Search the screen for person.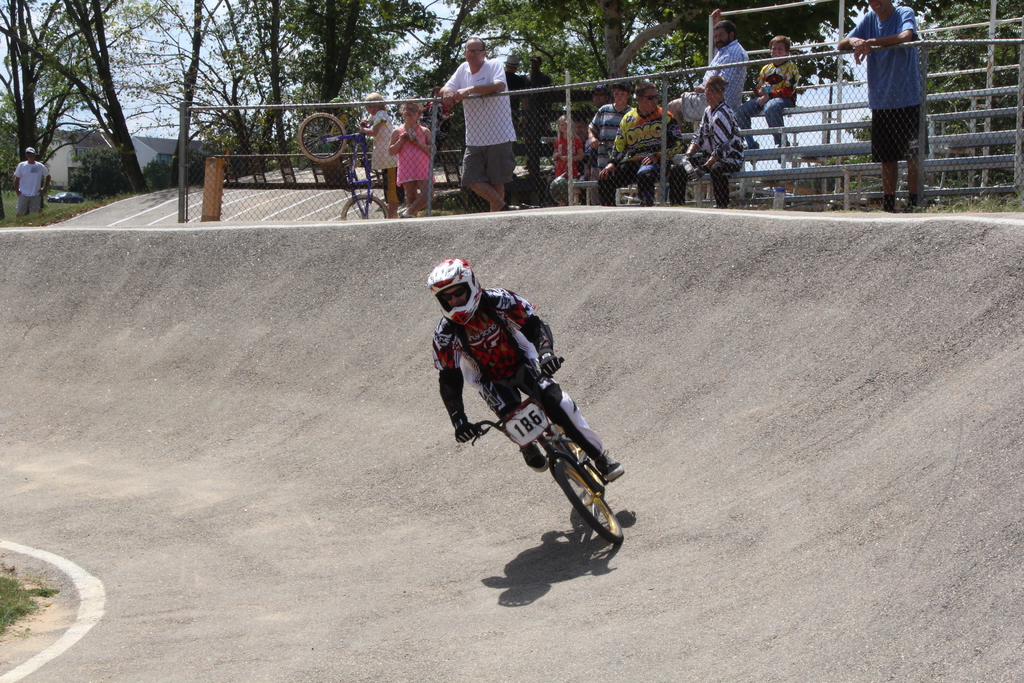
Found at crop(435, 37, 514, 208).
